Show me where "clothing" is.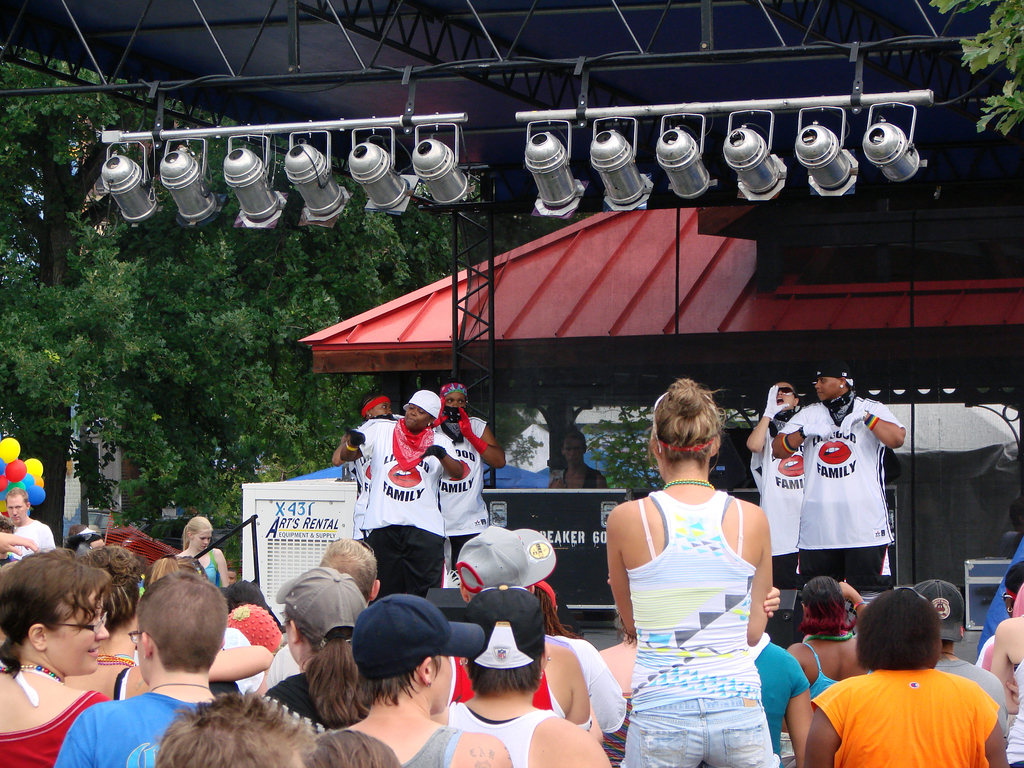
"clothing" is at bbox(2, 695, 111, 767).
